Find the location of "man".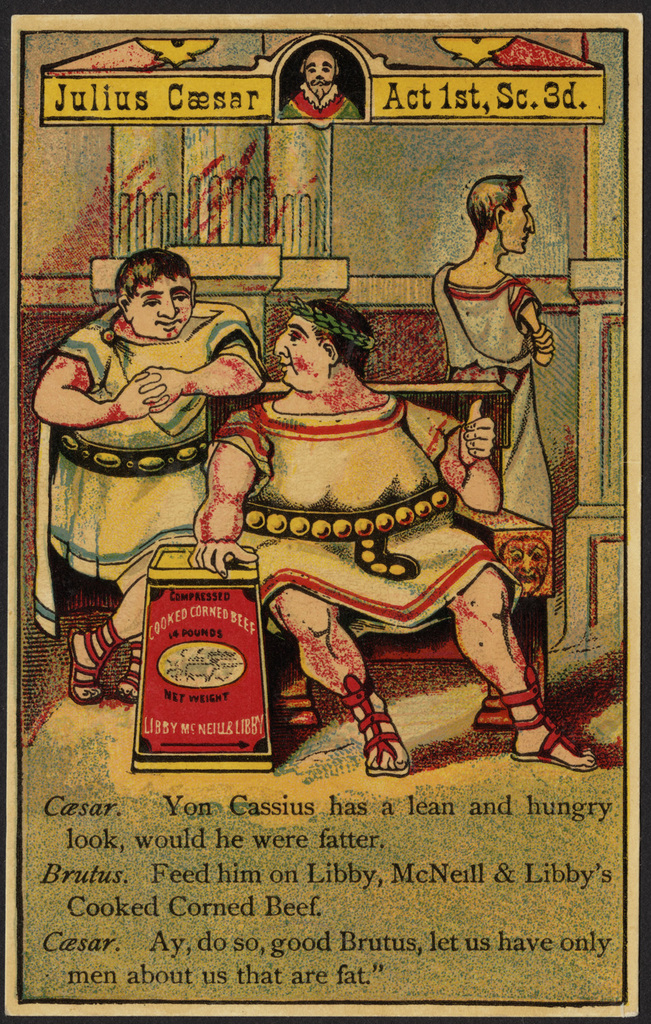
Location: (left=433, top=172, right=554, bottom=529).
